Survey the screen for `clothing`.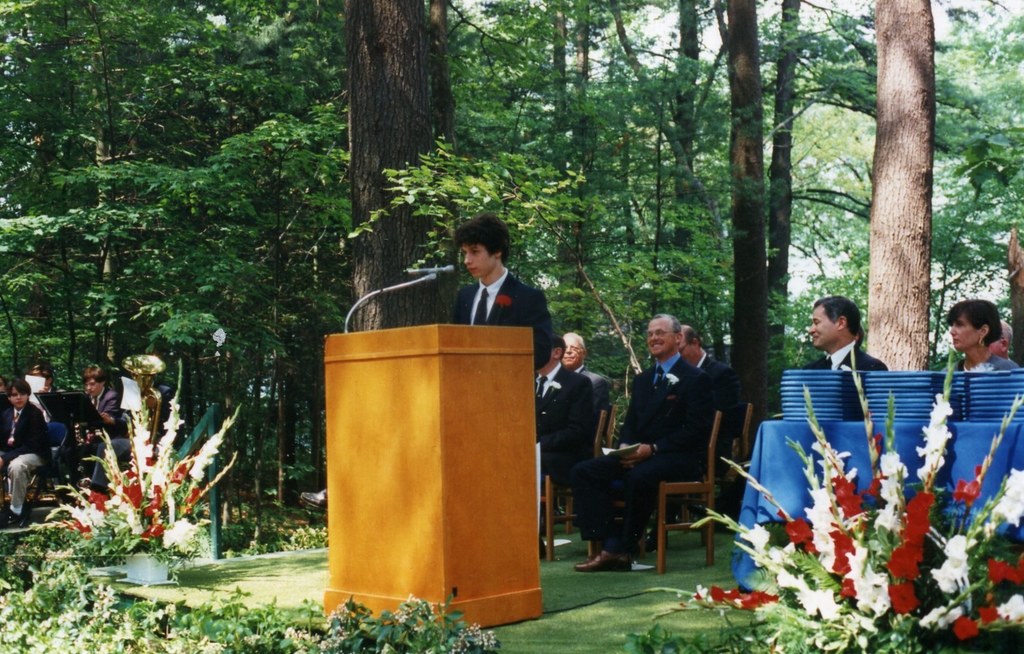
Survey found: pyautogui.locateOnScreen(569, 351, 716, 554).
